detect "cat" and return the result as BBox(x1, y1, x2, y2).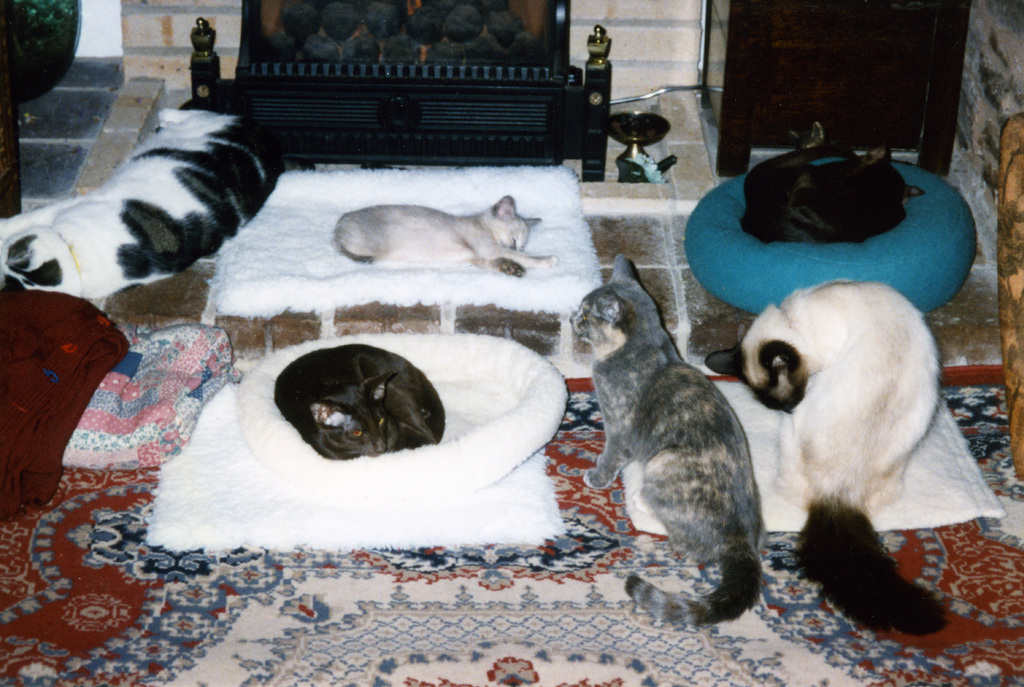
BBox(330, 197, 554, 277).
